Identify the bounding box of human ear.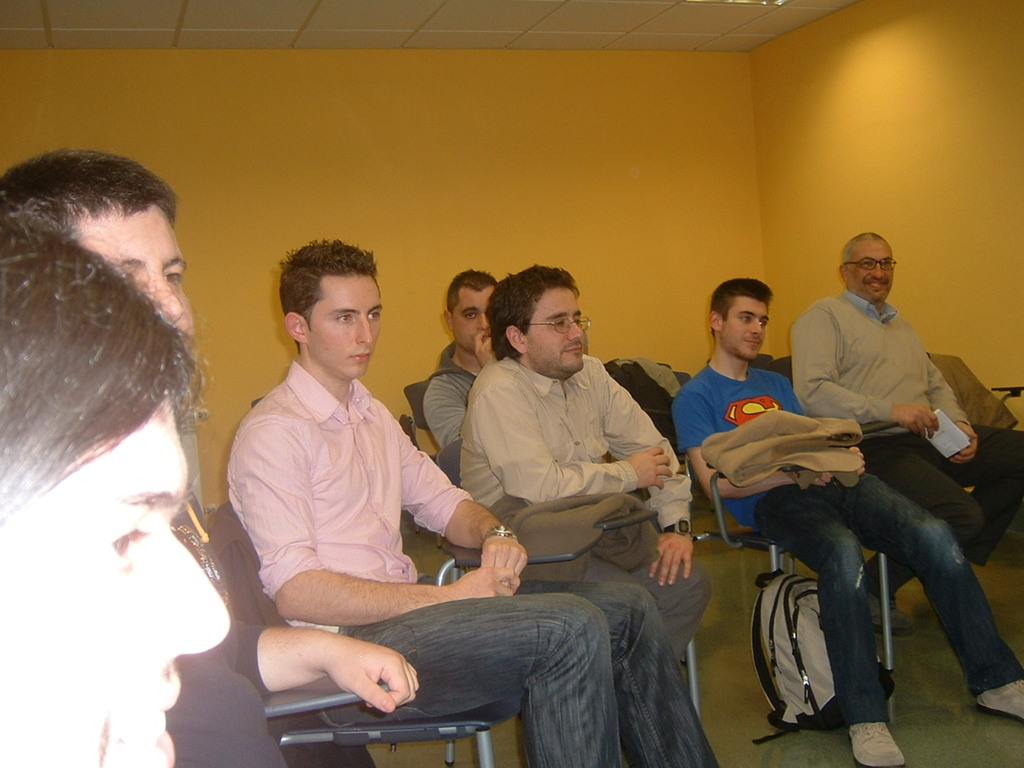
<bbox>442, 310, 452, 330</bbox>.
